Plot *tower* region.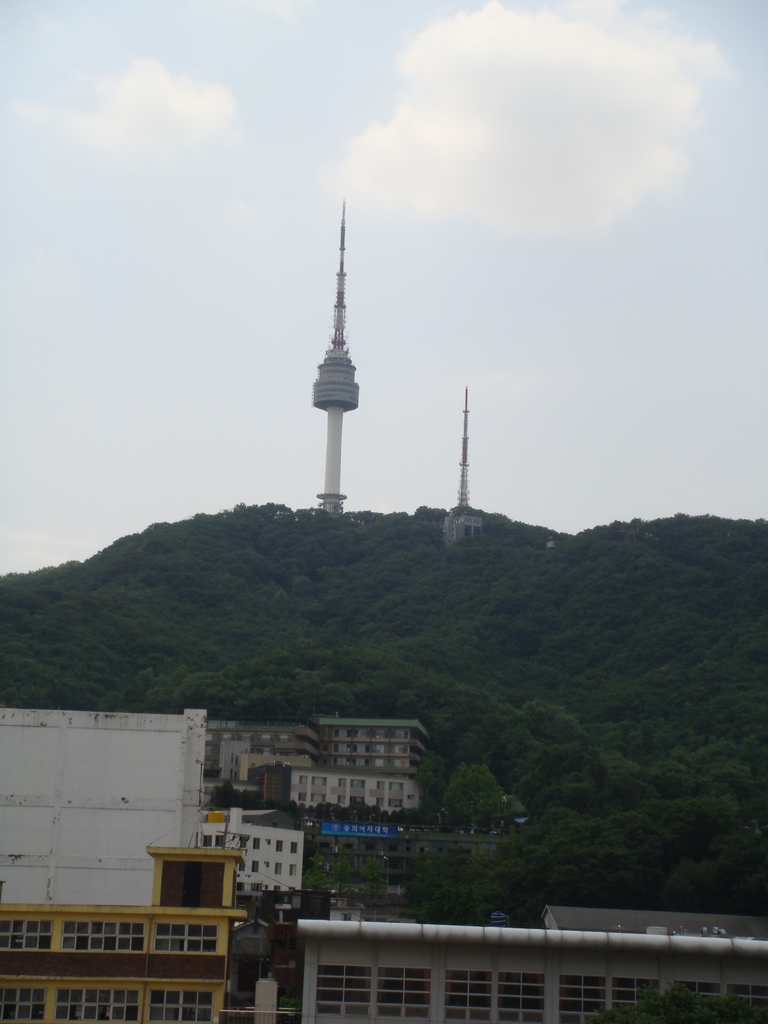
Plotted at rect(440, 388, 501, 556).
